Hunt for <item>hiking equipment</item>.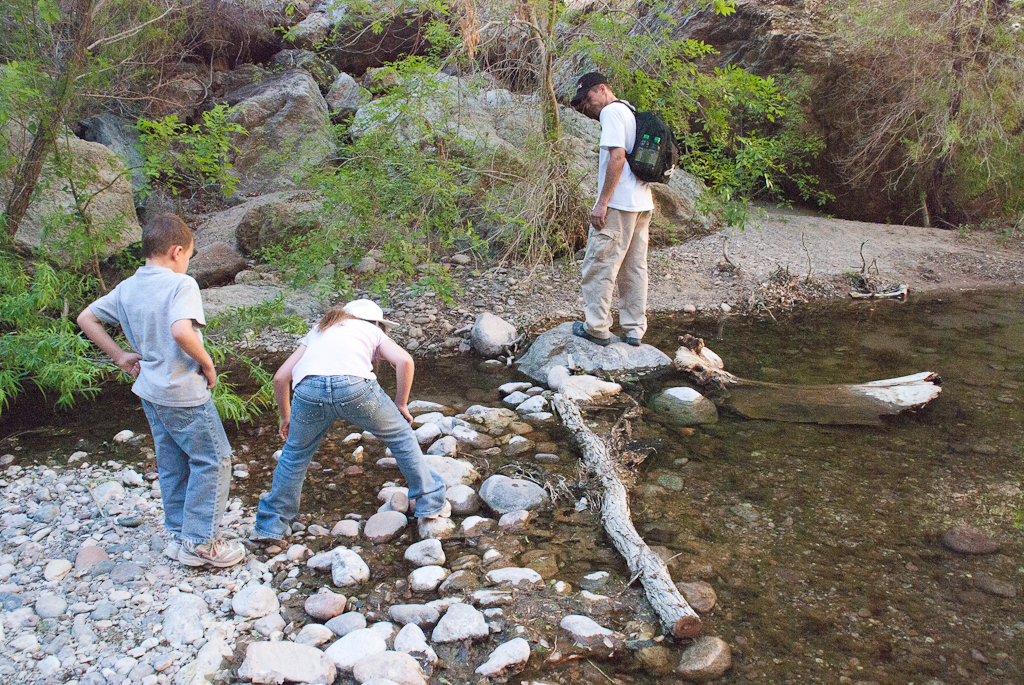
Hunted down at locate(593, 110, 680, 192).
